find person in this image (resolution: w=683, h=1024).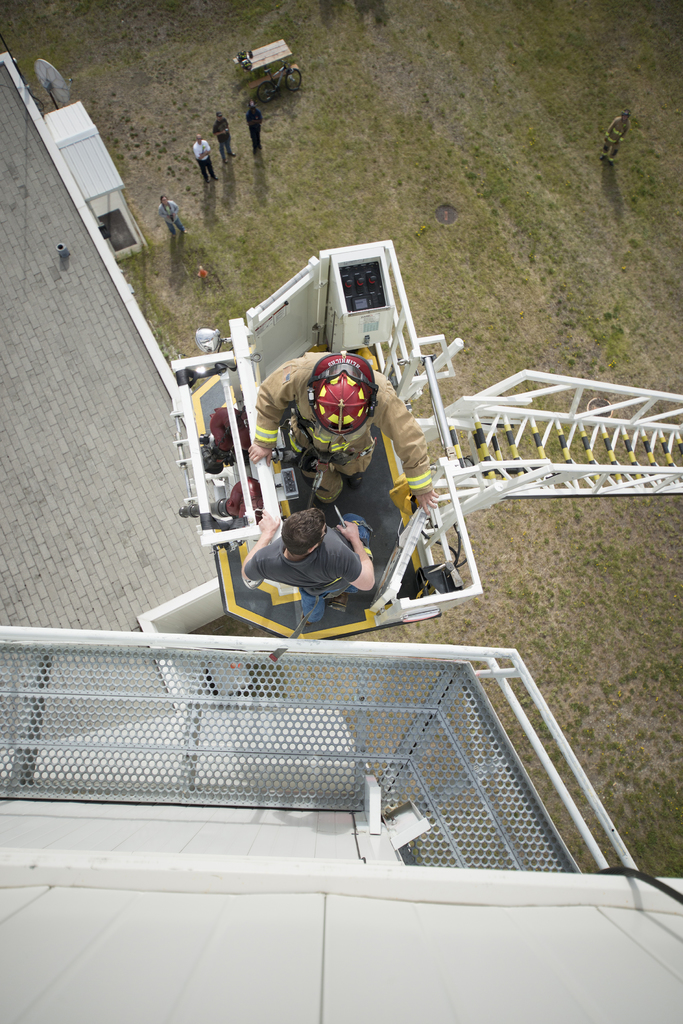
locate(237, 95, 263, 159).
